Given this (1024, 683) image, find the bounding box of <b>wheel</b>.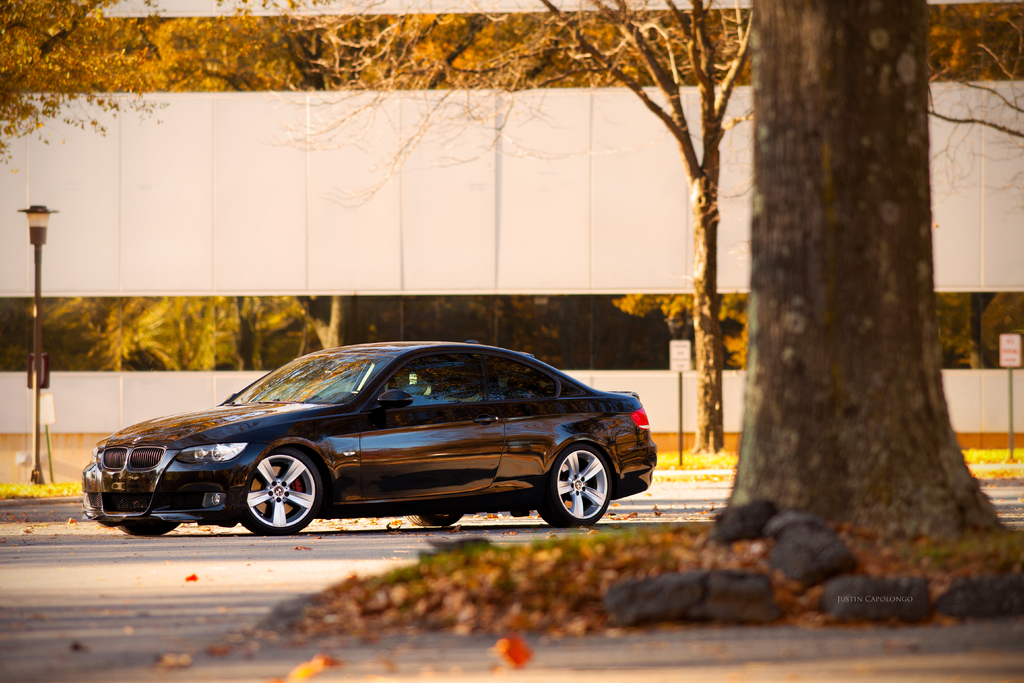
l=539, t=441, r=609, b=527.
